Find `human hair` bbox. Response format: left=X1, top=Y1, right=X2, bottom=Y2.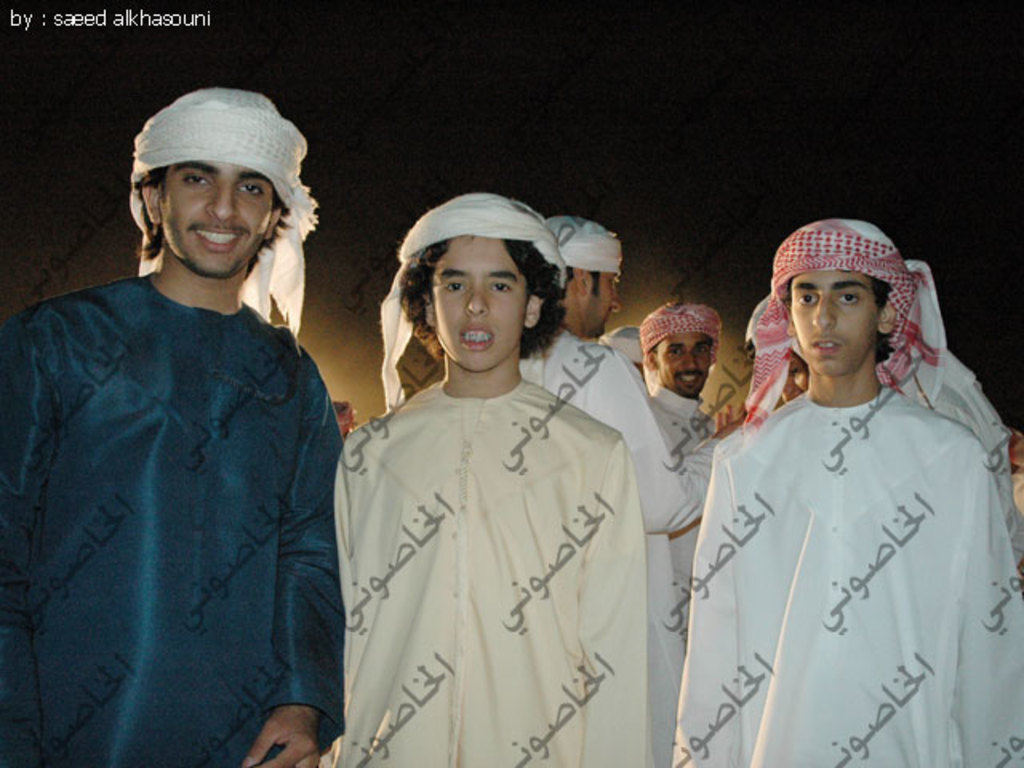
left=398, top=230, right=563, bottom=366.
